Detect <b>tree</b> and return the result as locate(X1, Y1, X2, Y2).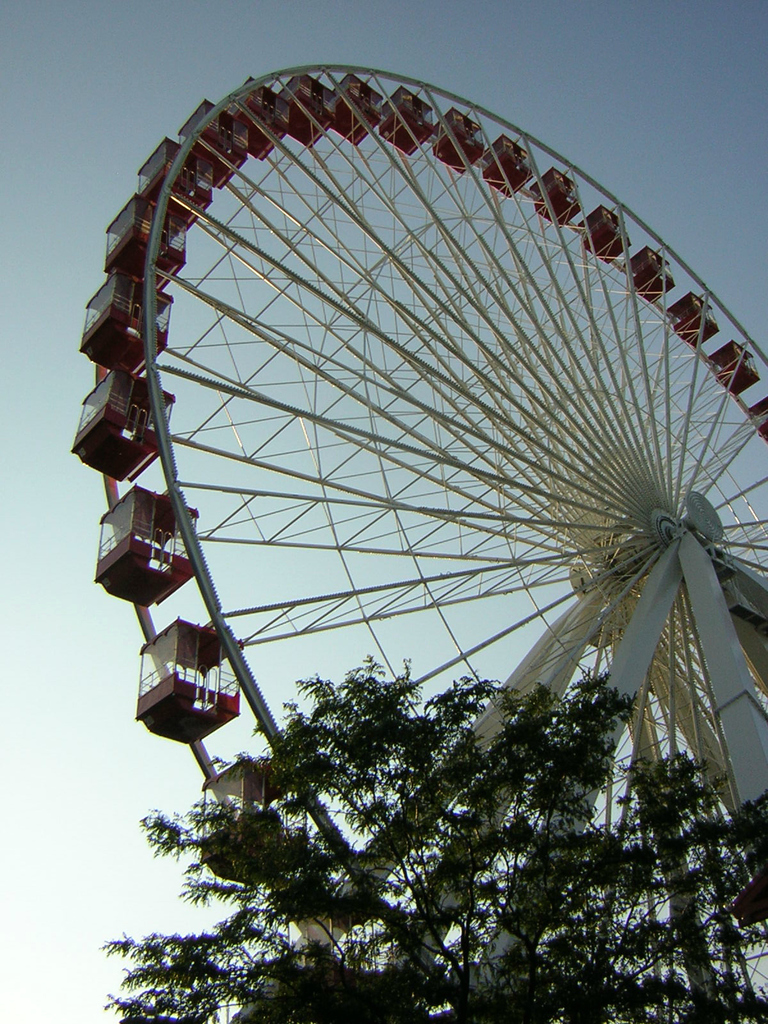
locate(103, 647, 767, 1023).
